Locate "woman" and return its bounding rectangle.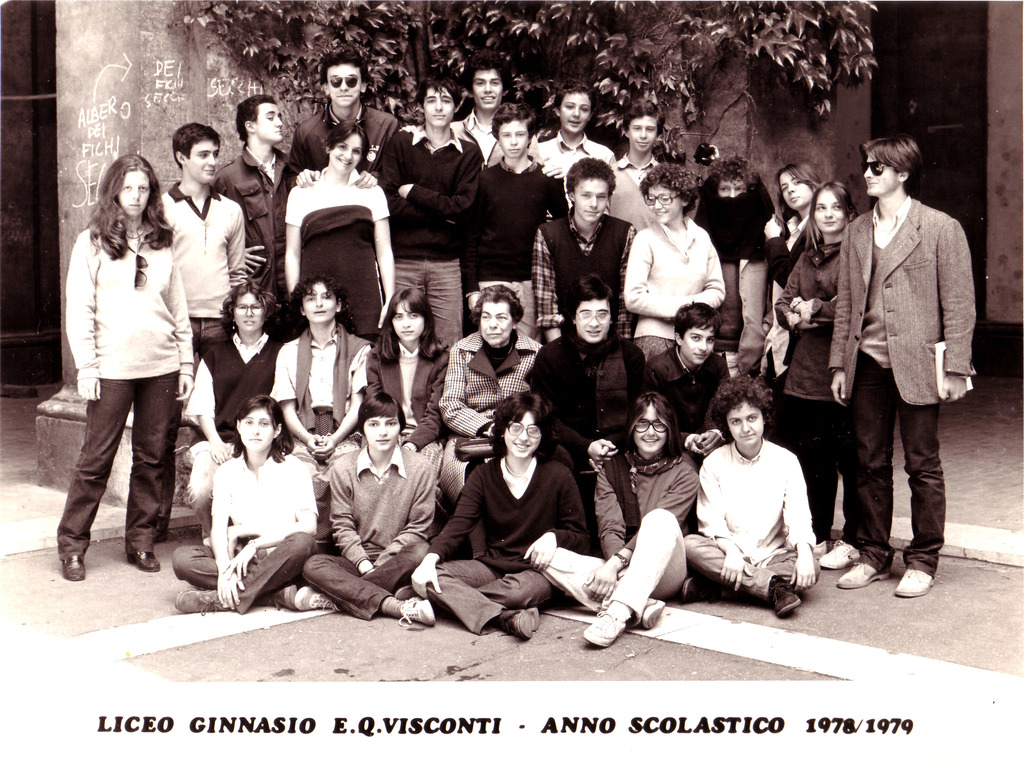
403/387/592/641.
